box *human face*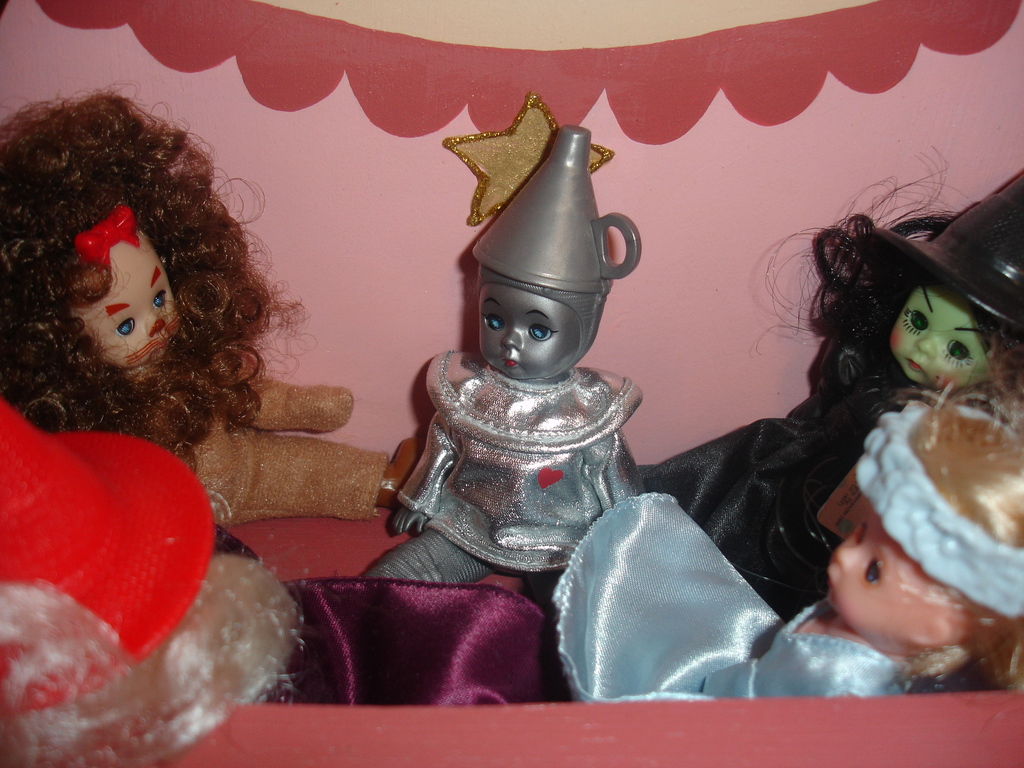
81,237,182,365
